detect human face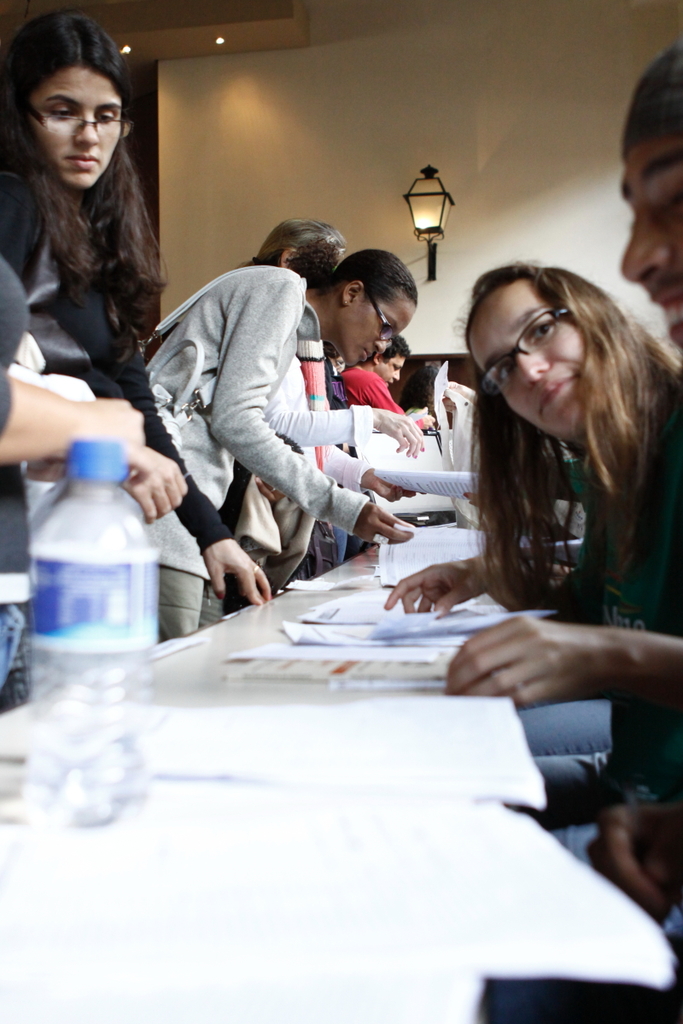
<box>340,295,416,364</box>
